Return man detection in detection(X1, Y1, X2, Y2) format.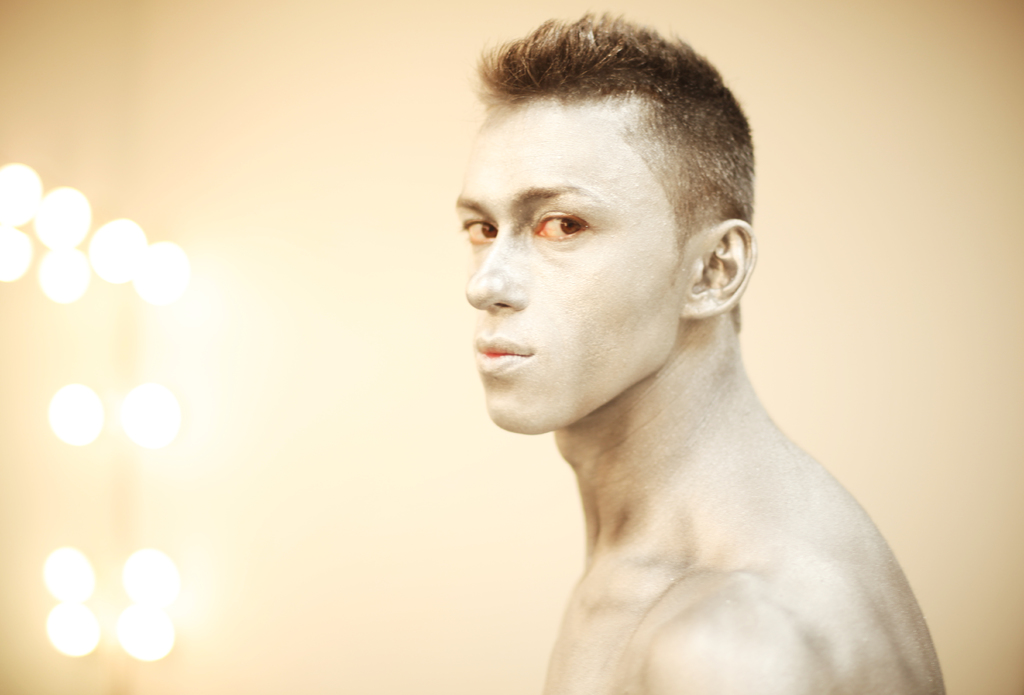
detection(376, 33, 949, 689).
